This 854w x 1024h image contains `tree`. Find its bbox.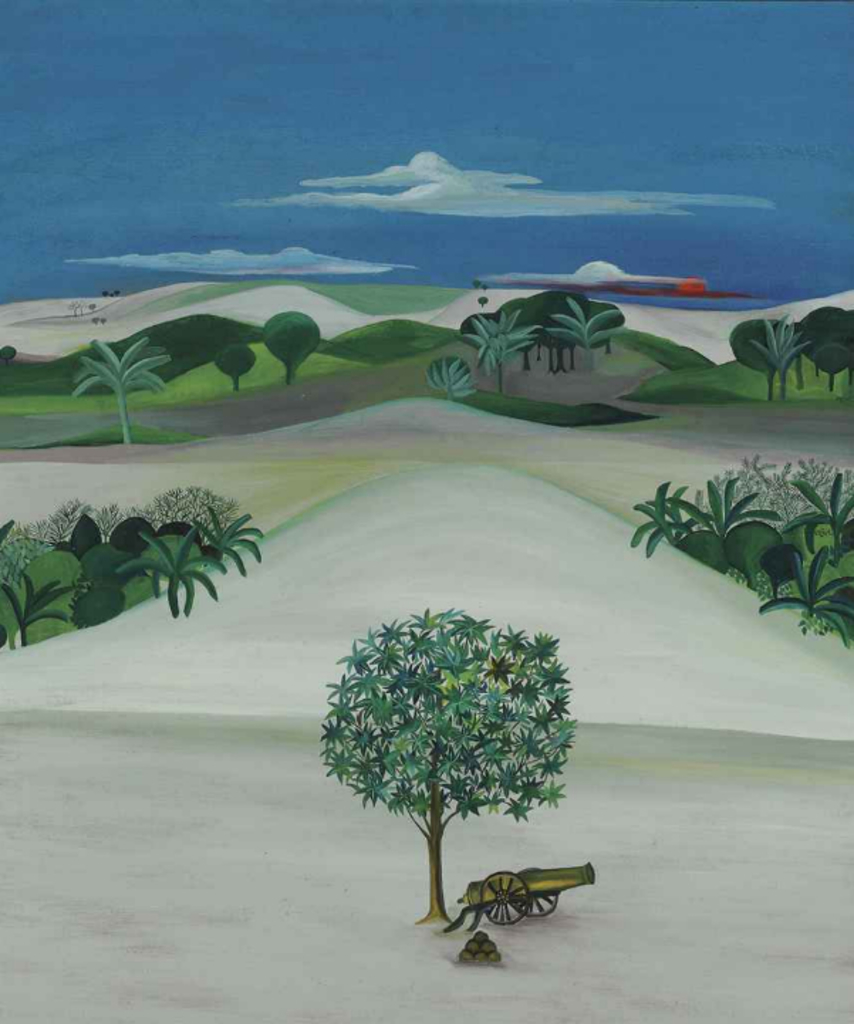
bbox=[63, 341, 165, 460].
